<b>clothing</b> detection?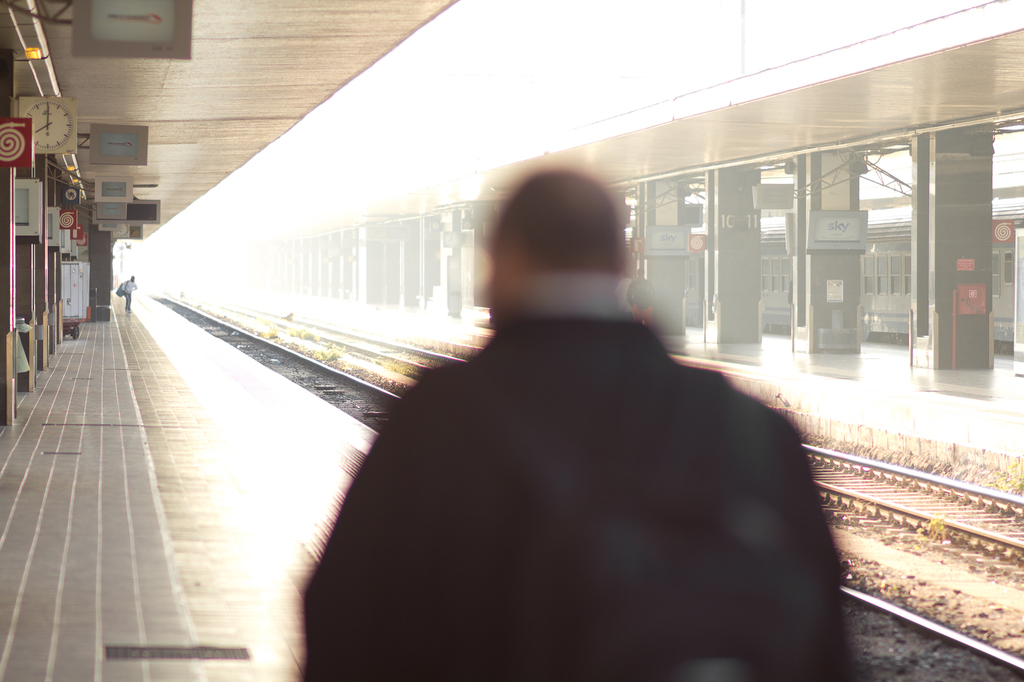
<bbox>112, 274, 141, 312</bbox>
